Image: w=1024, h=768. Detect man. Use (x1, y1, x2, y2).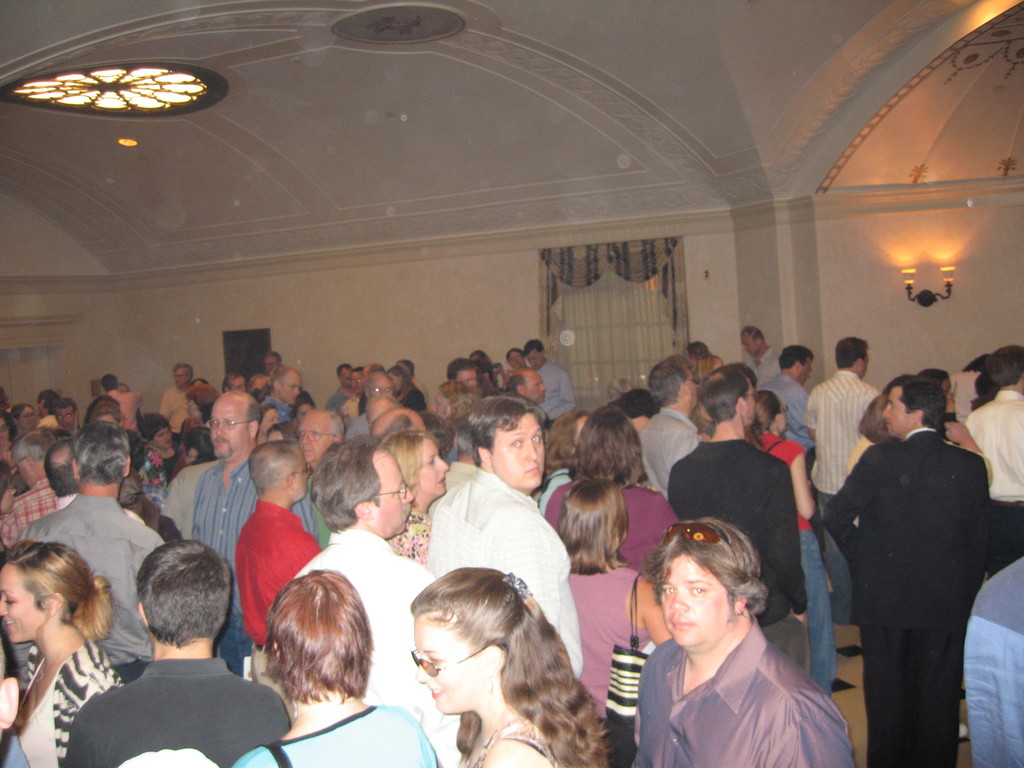
(813, 388, 1007, 750).
